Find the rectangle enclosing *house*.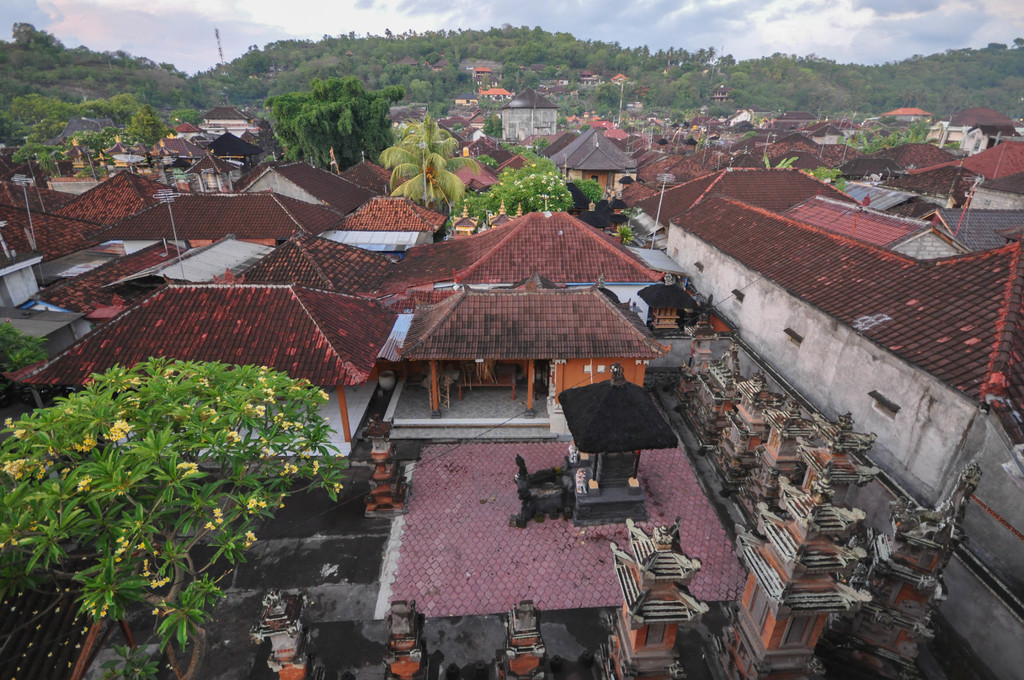
detection(535, 130, 584, 158).
